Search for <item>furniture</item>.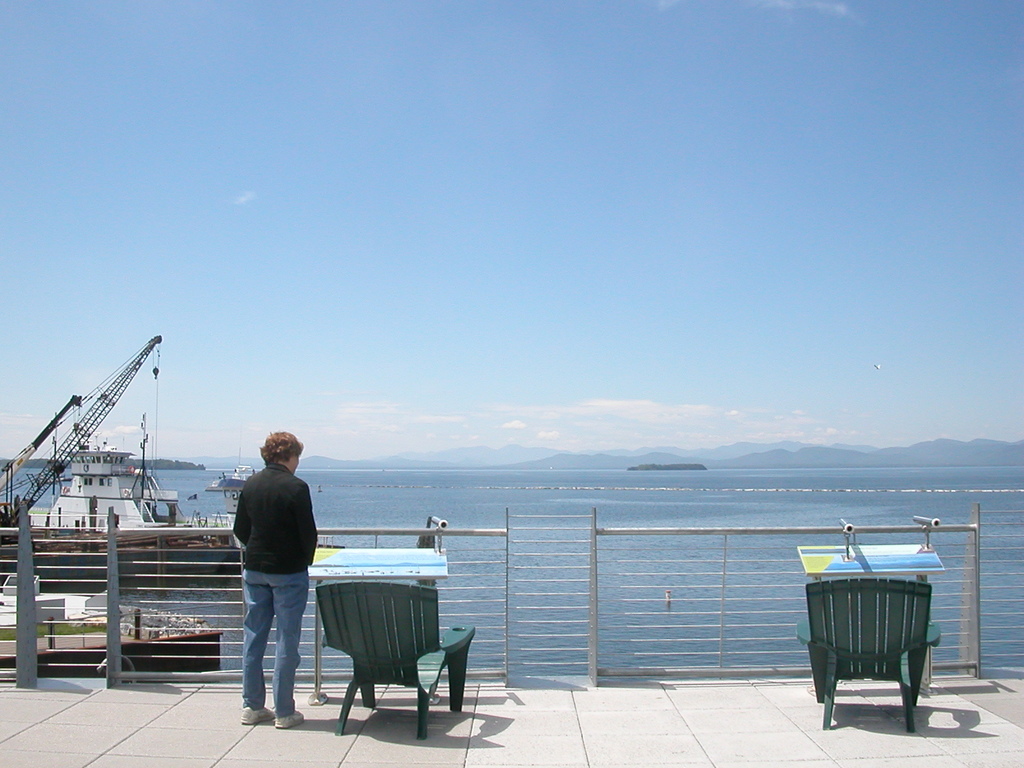
Found at [left=314, top=582, right=477, bottom=743].
